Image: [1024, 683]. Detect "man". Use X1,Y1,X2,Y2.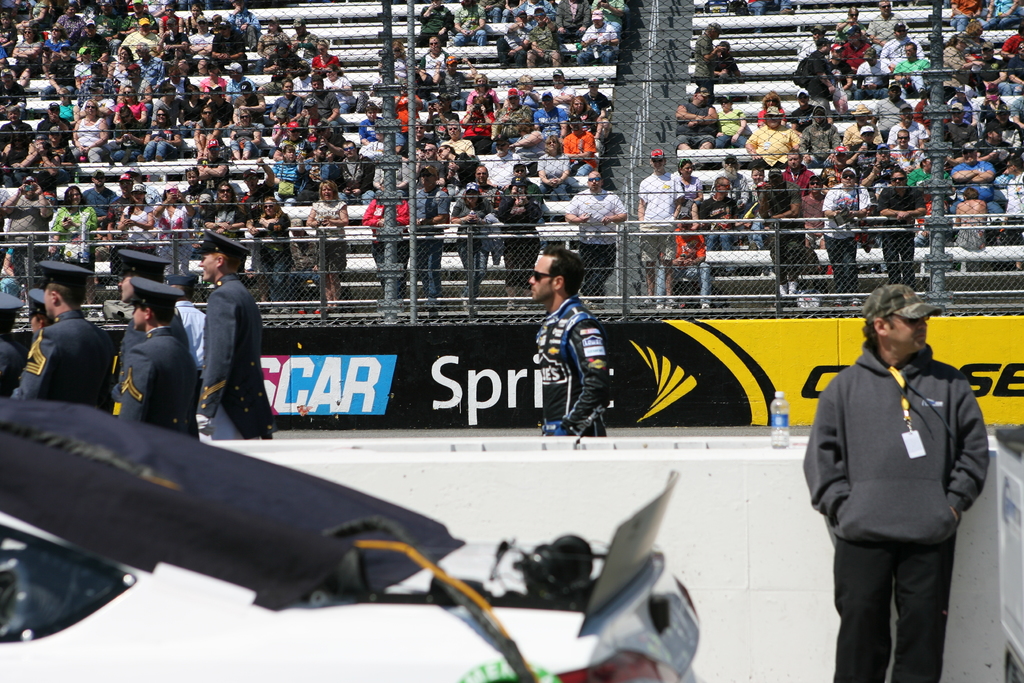
826,167,872,306.
